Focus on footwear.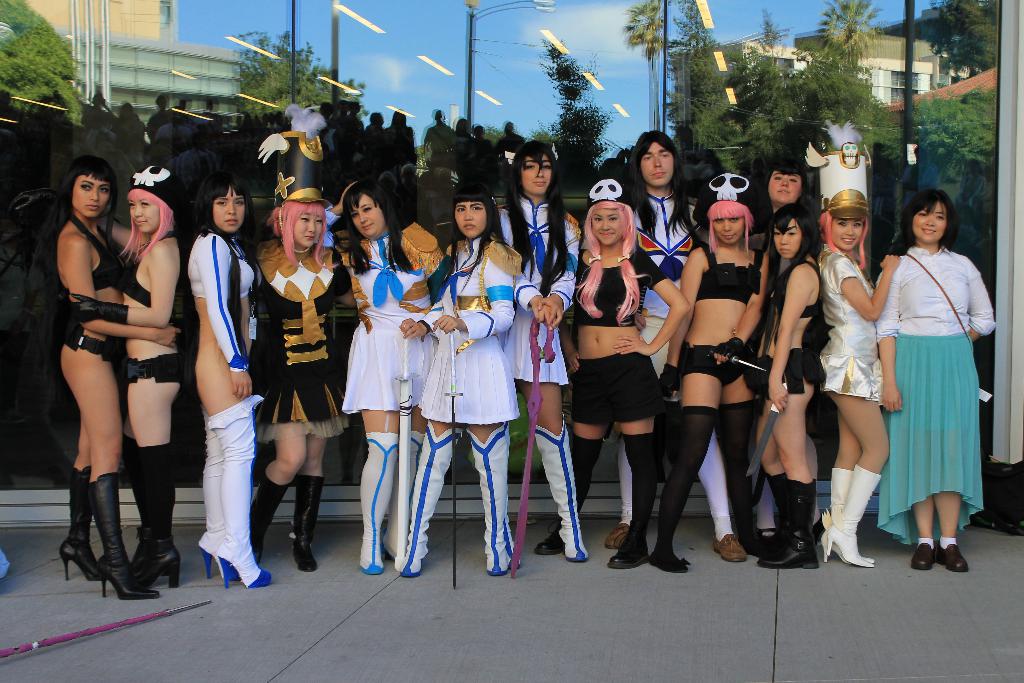
Focused at box(607, 536, 648, 572).
